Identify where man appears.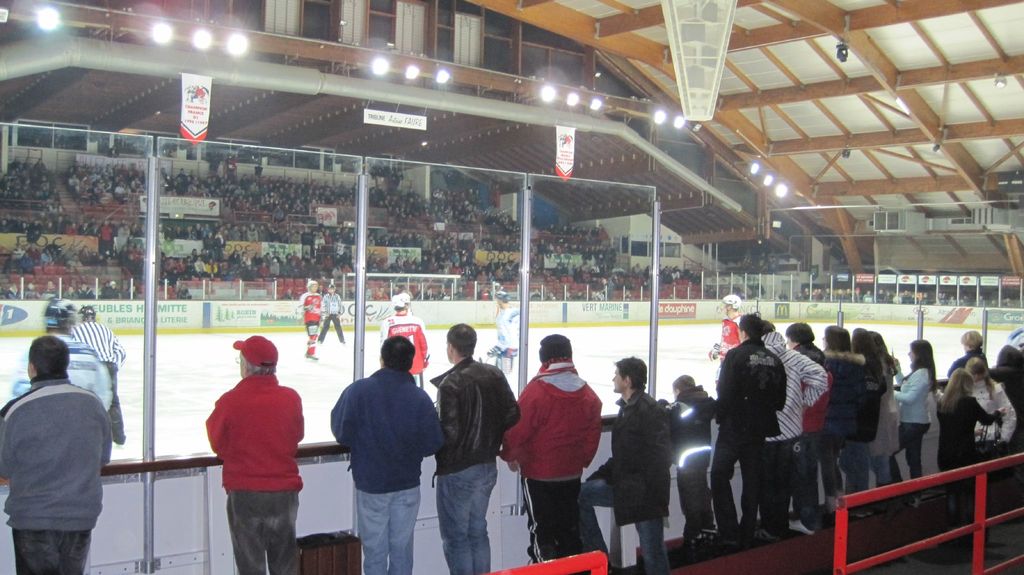
Appears at {"left": 0, "top": 333, "right": 114, "bottom": 574}.
